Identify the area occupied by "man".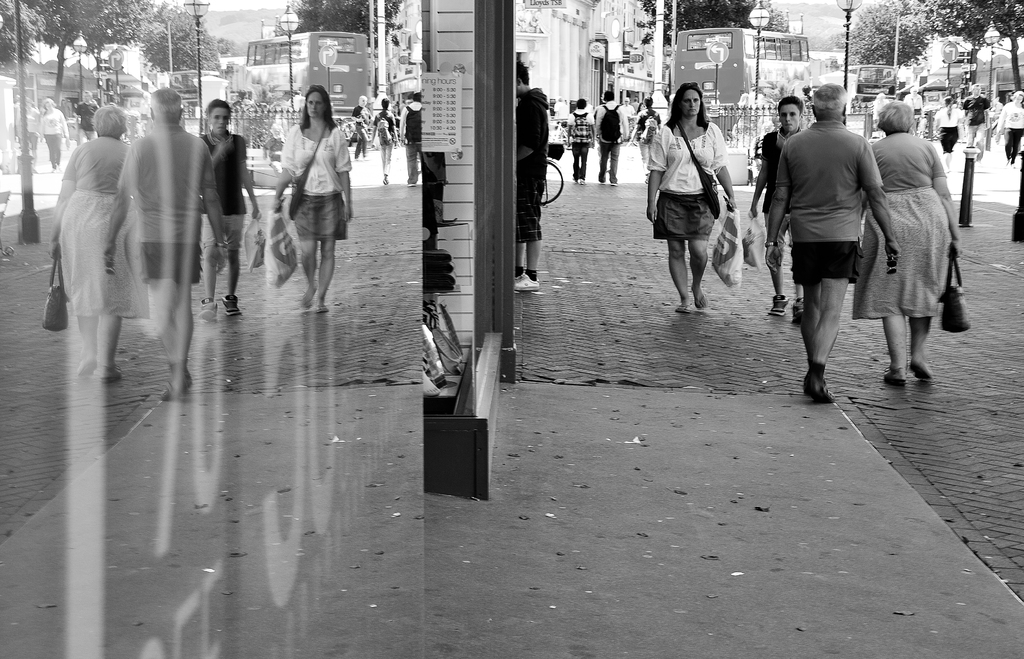
Area: 569:99:595:189.
